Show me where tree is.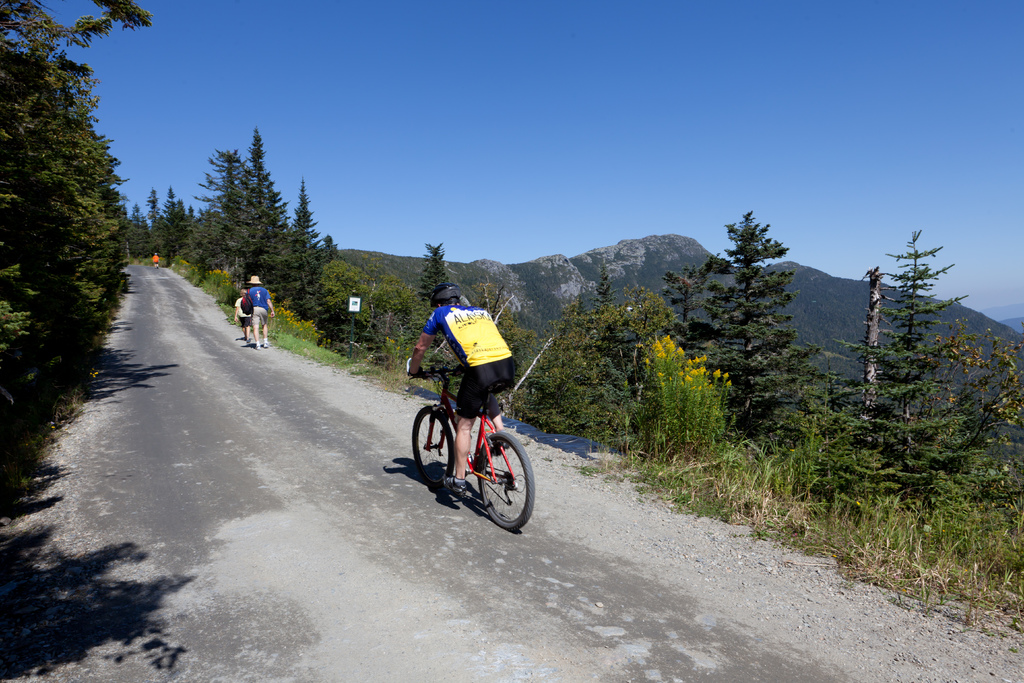
tree is at region(285, 167, 337, 323).
